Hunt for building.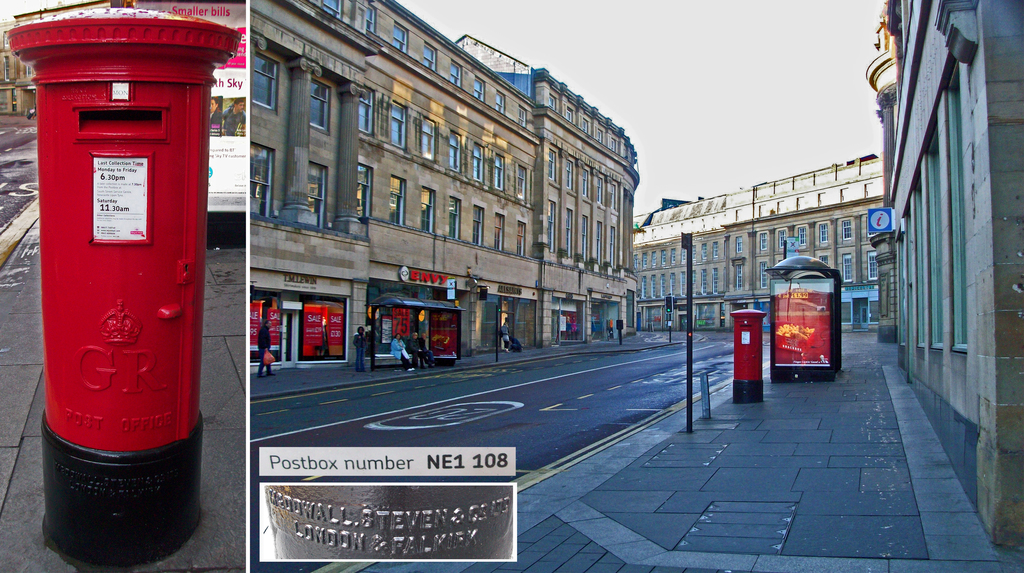
Hunted down at (626, 0, 1023, 561).
